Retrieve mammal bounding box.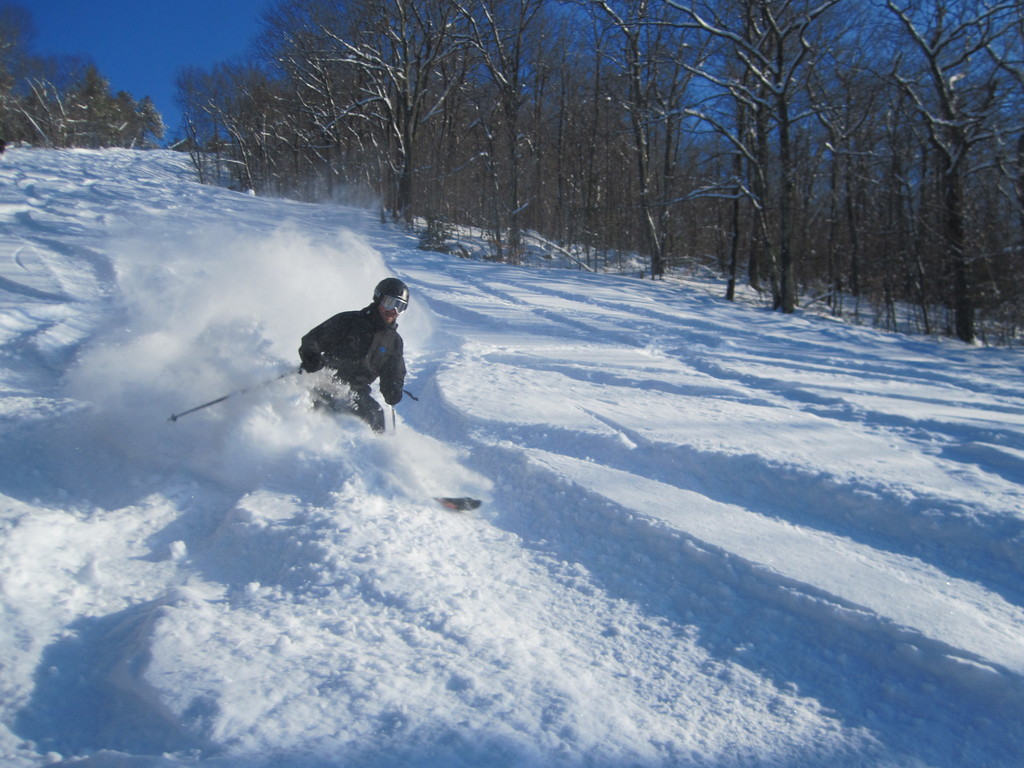
Bounding box: 269,277,424,421.
